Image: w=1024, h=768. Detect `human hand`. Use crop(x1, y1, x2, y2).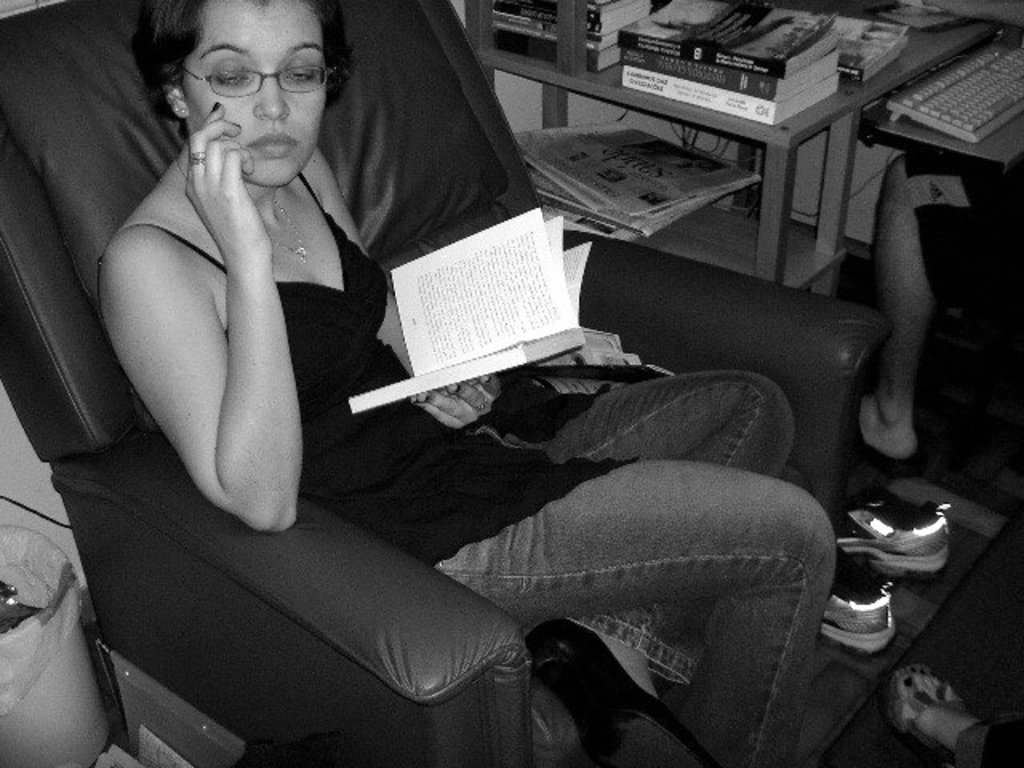
crop(410, 373, 502, 432).
